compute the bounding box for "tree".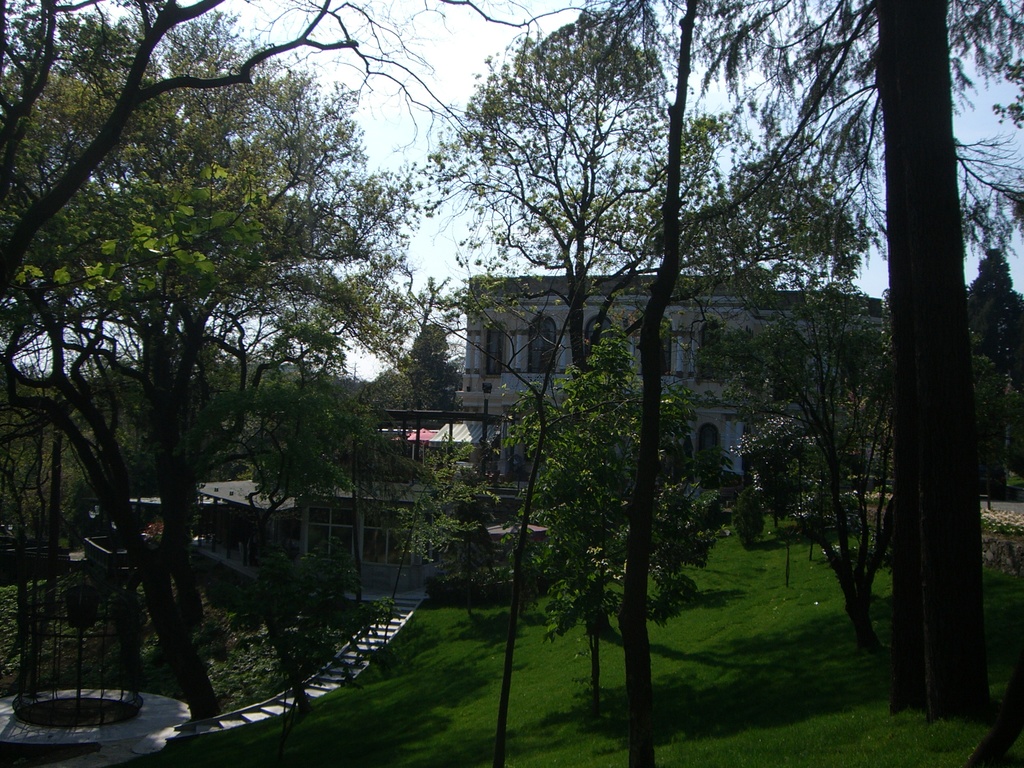
{"left": 697, "top": 0, "right": 1023, "bottom": 767}.
